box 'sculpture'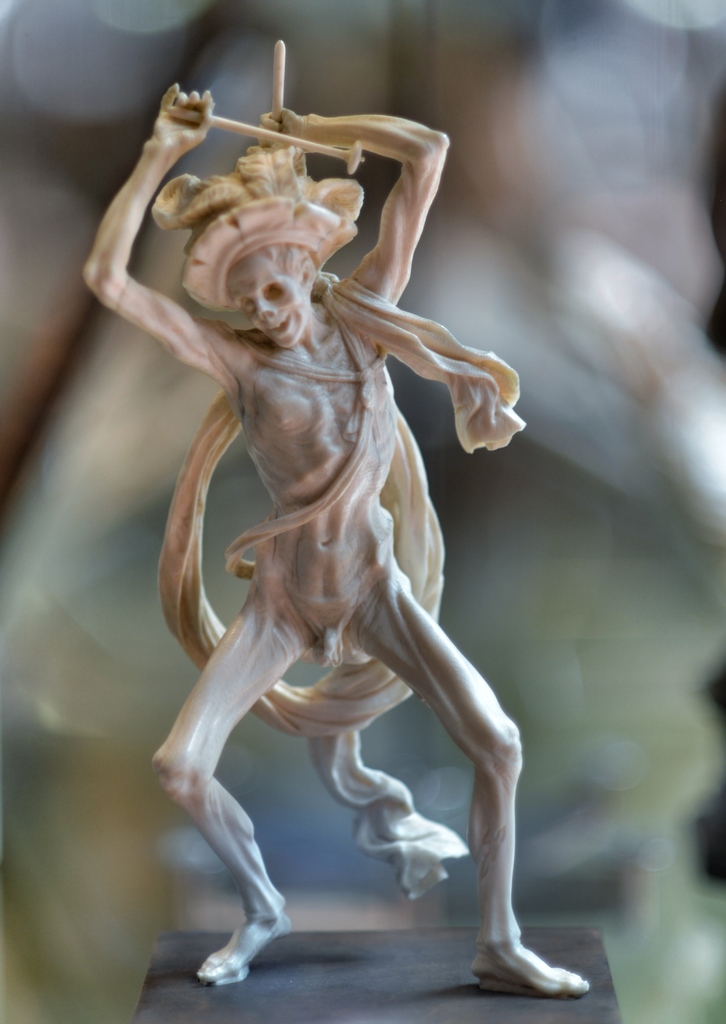
(99,60,580,995)
